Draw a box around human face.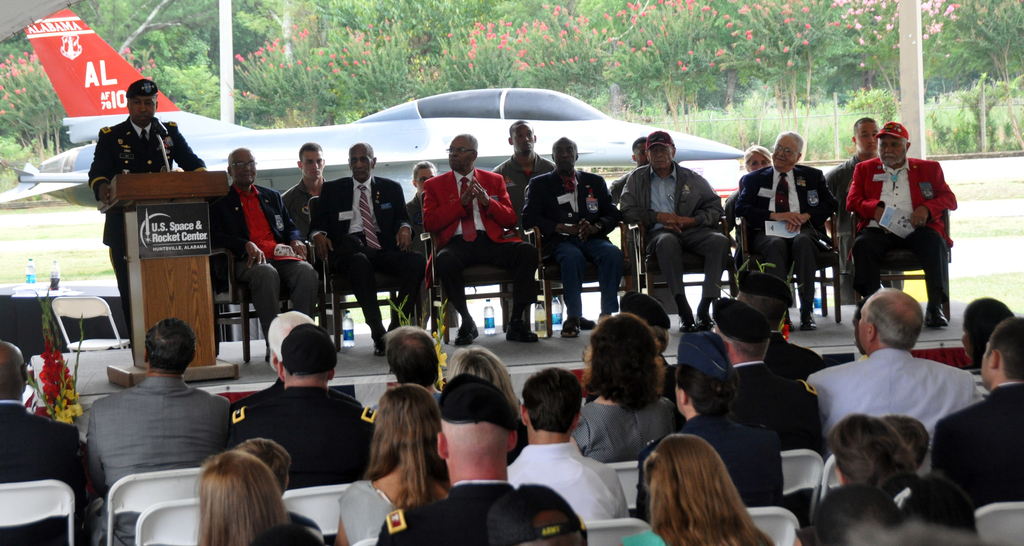
[x1=414, y1=167, x2=435, y2=190].
